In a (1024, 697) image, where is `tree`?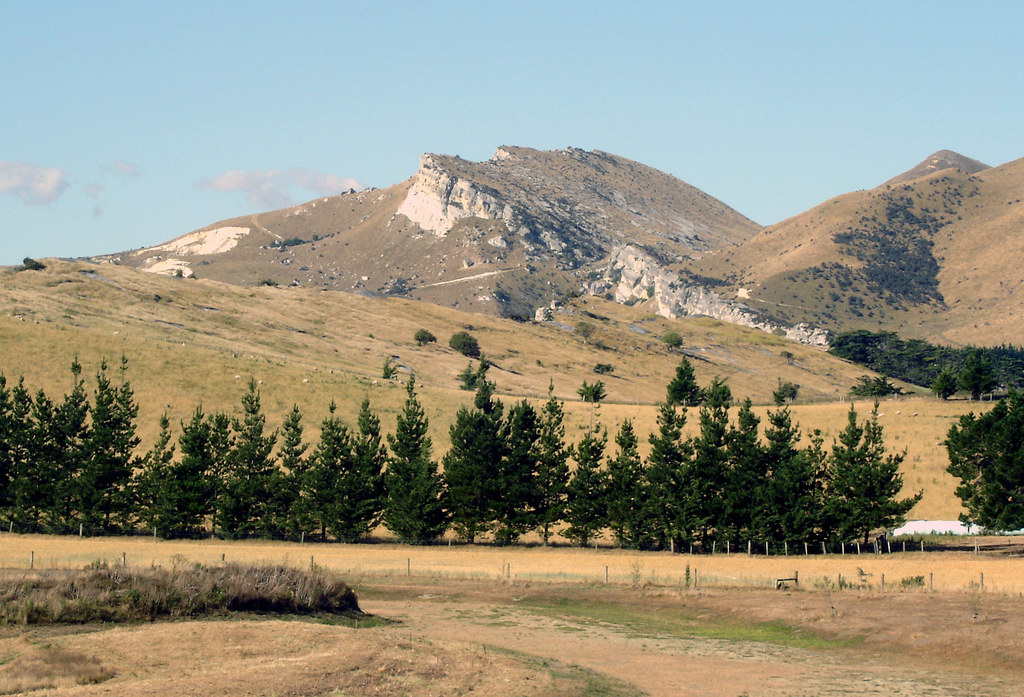
(x1=6, y1=379, x2=36, y2=521).
